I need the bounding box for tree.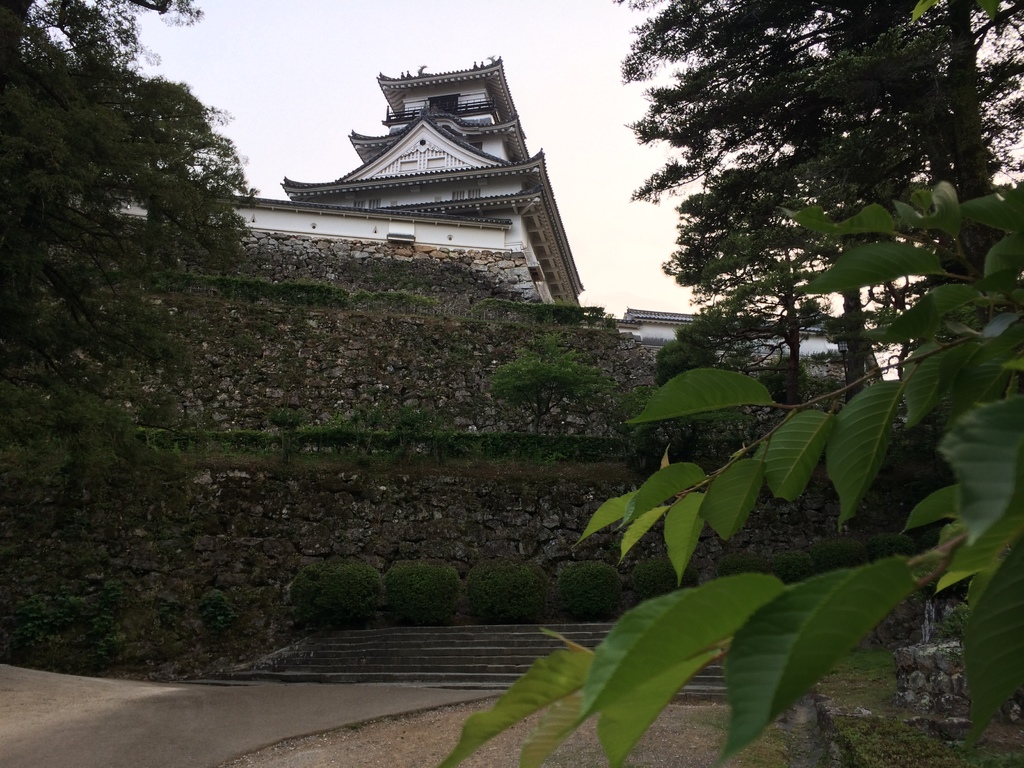
Here it is: {"left": 609, "top": 0, "right": 1023, "bottom": 422}.
